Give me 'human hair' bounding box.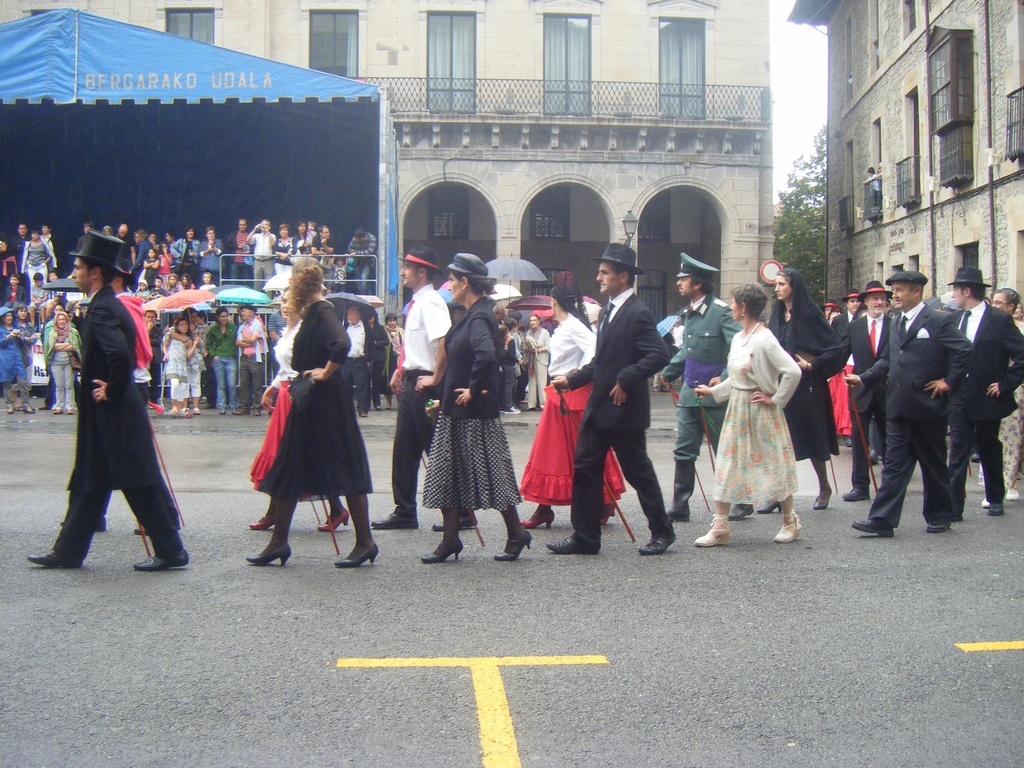
l=909, t=281, r=923, b=302.
